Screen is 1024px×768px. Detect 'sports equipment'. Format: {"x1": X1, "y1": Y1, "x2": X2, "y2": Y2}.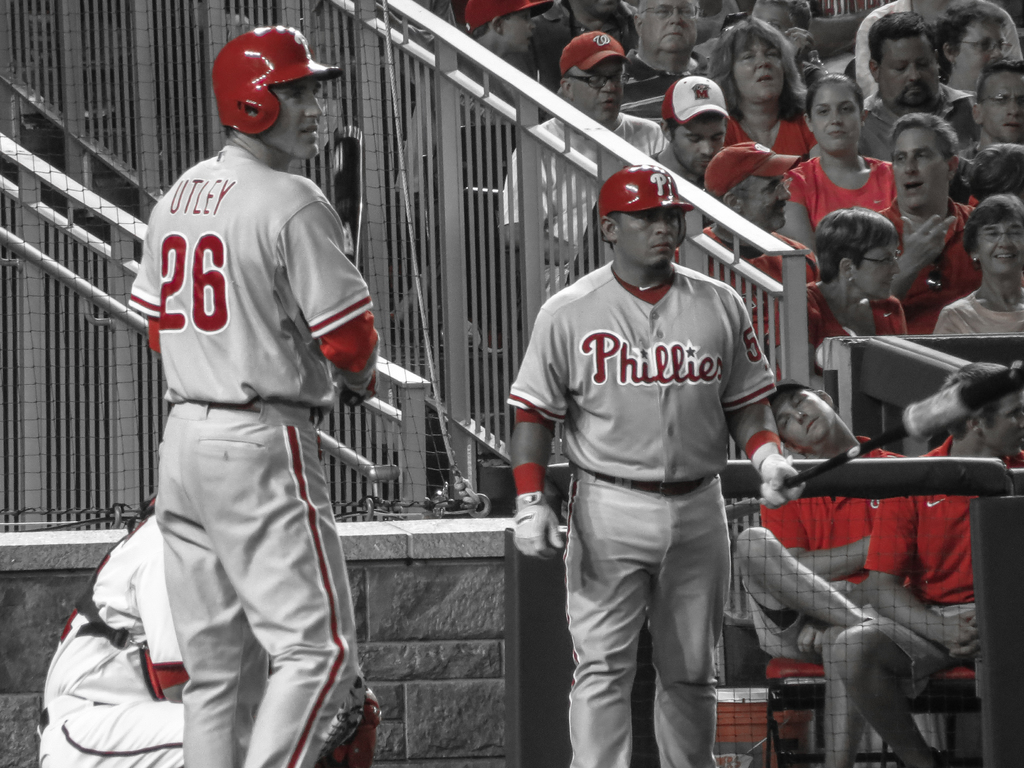
{"x1": 737, "y1": 429, "x2": 802, "y2": 510}.
